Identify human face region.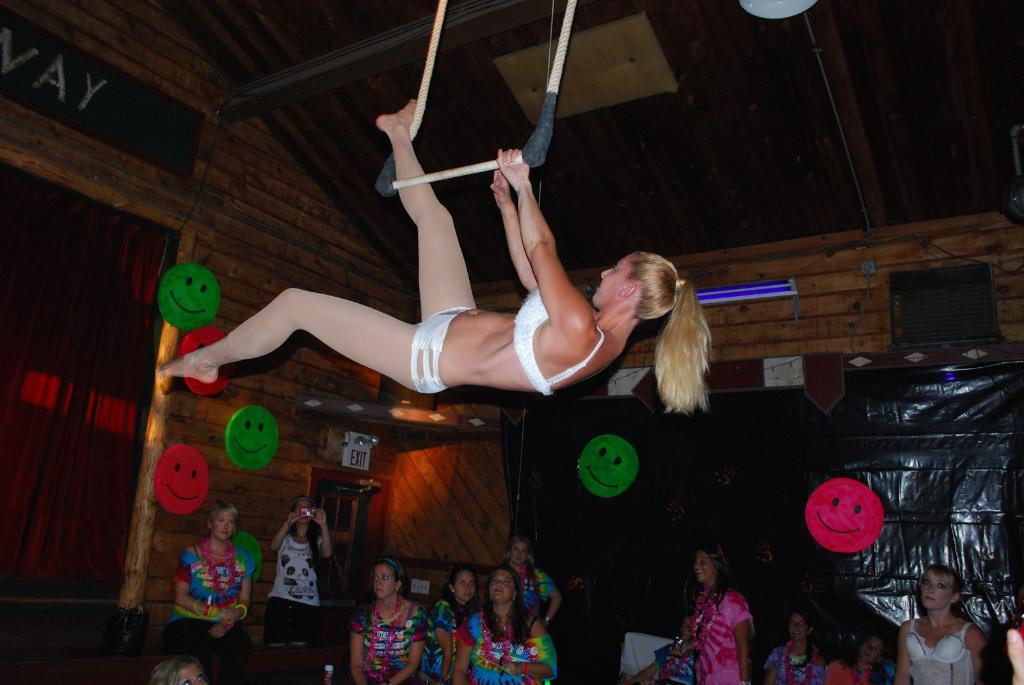
Region: <bbox>513, 544, 529, 562</bbox>.
